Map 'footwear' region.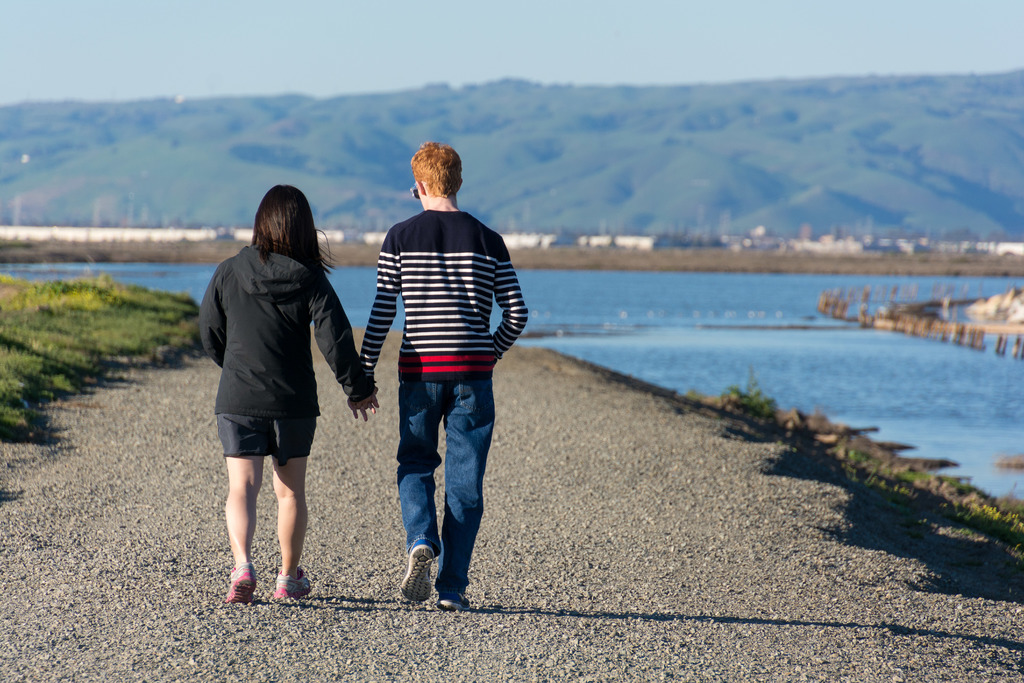
Mapped to {"left": 271, "top": 565, "right": 312, "bottom": 602}.
